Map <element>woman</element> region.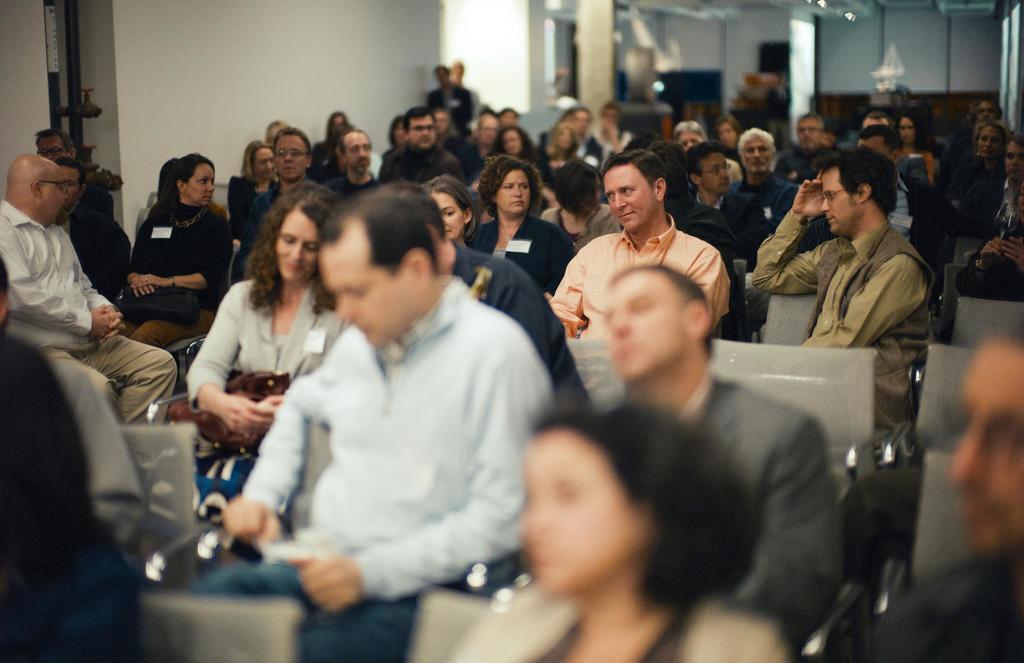
Mapped to {"left": 473, "top": 152, "right": 578, "bottom": 296}.
